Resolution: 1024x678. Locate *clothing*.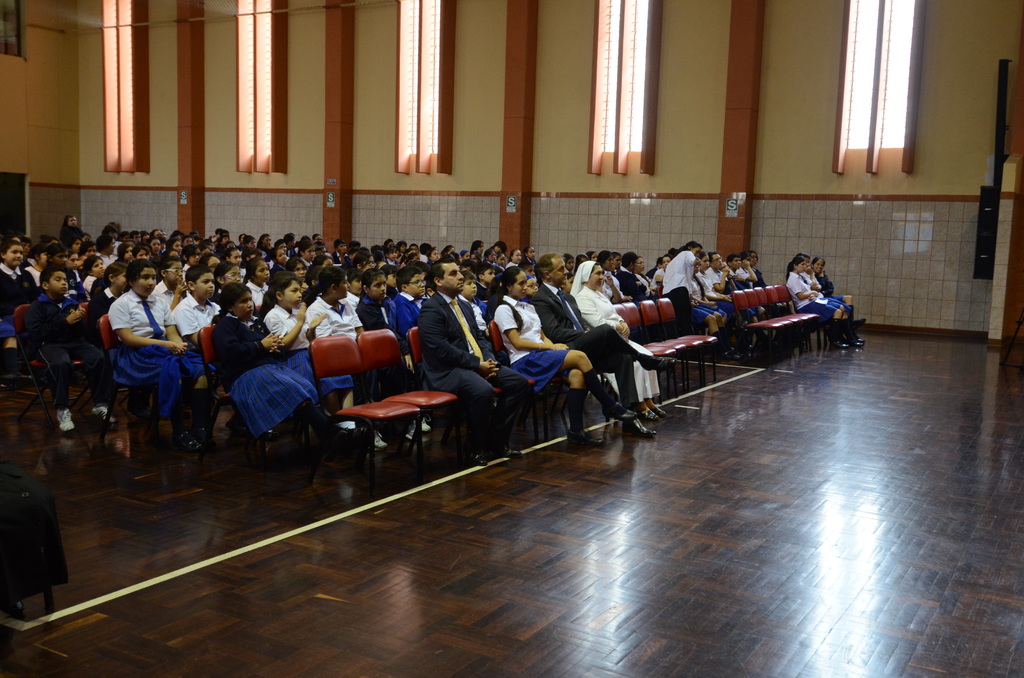
detection(413, 289, 531, 450).
